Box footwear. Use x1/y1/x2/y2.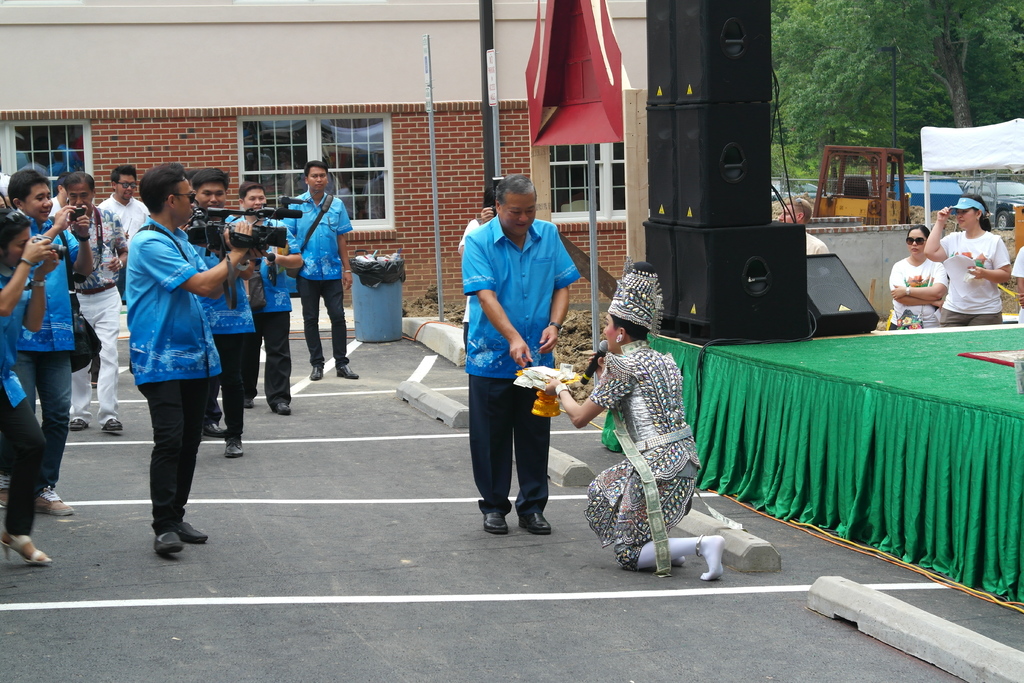
105/418/125/431.
